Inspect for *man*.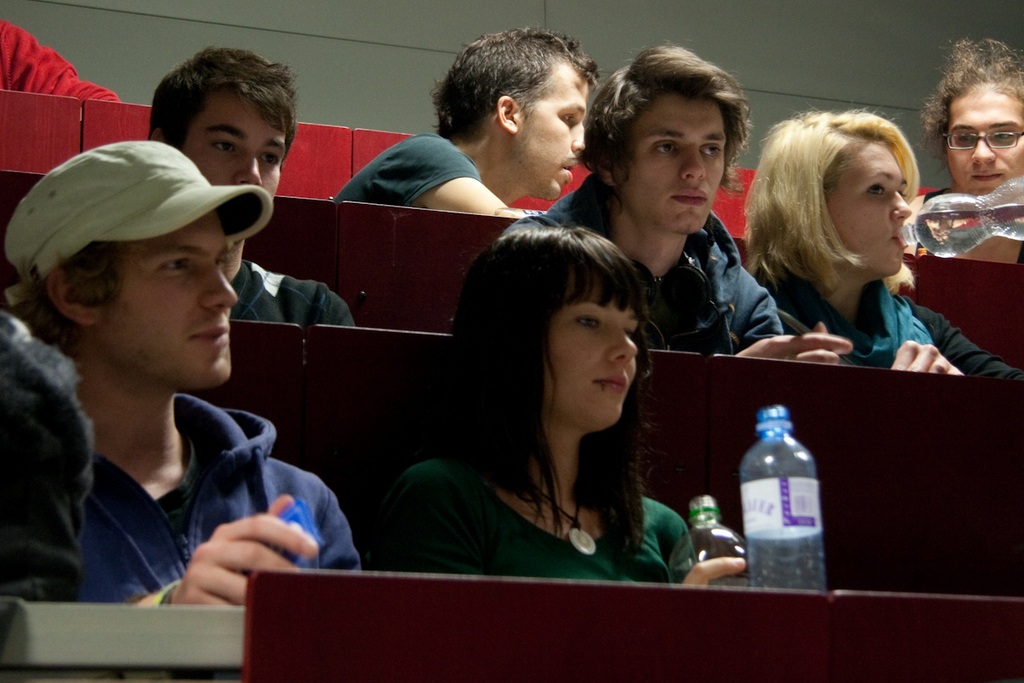
Inspection: box=[138, 49, 359, 334].
